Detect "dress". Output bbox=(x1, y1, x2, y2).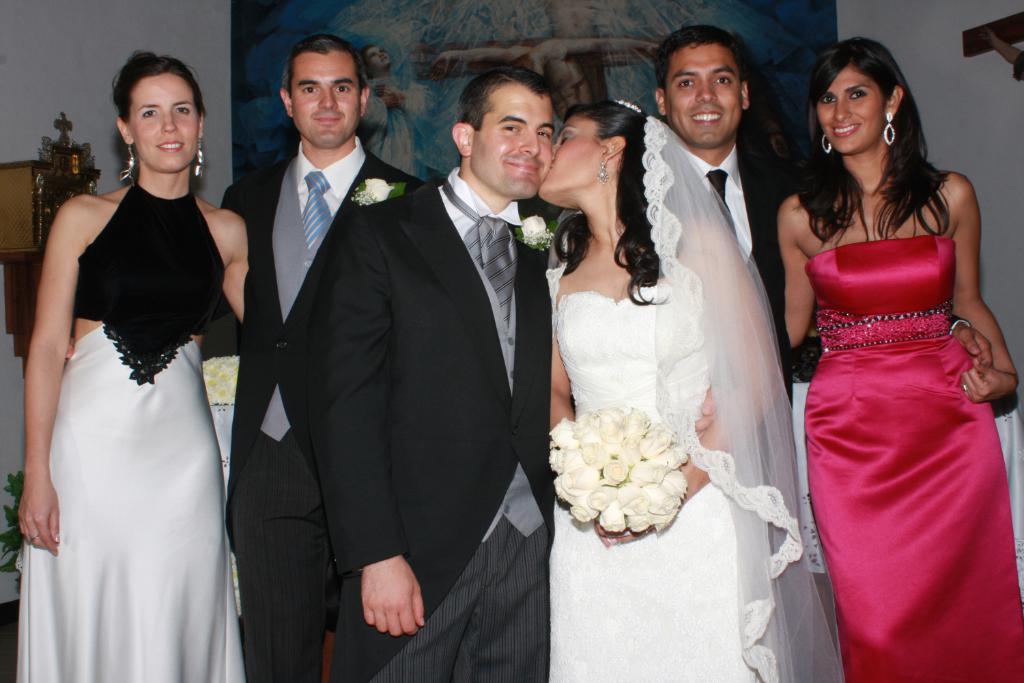
bbox=(803, 236, 1023, 682).
